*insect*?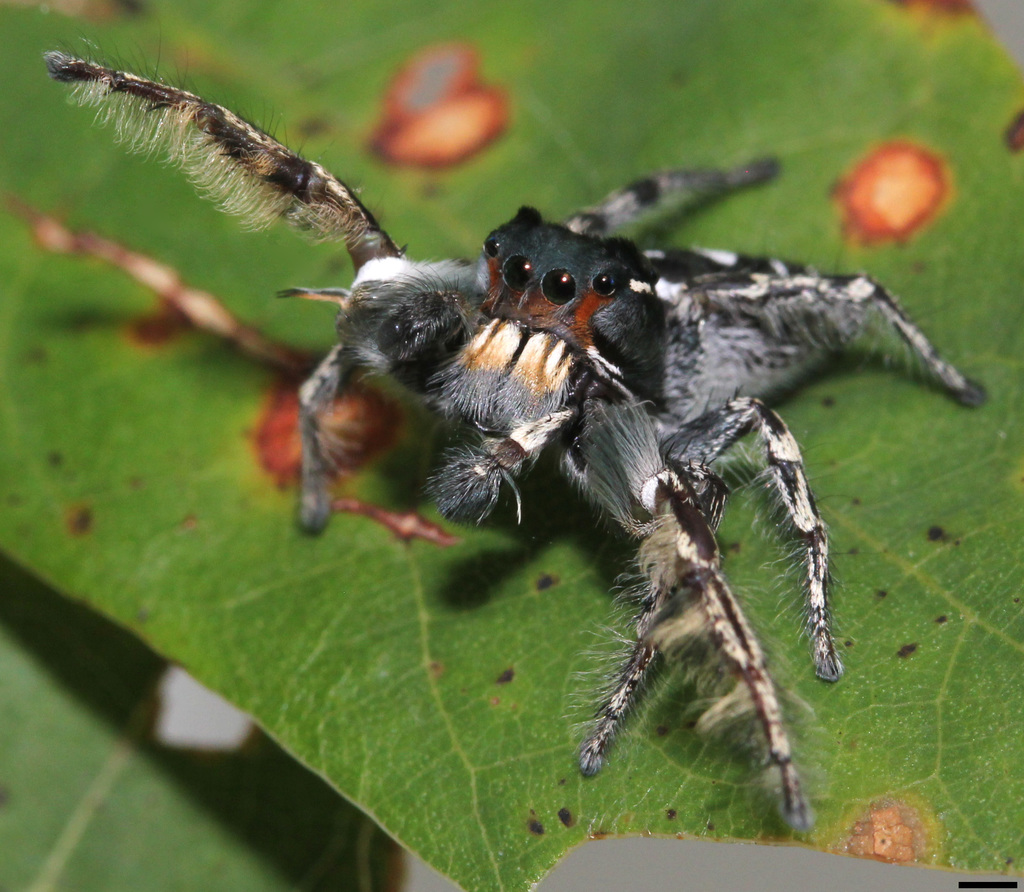
42:26:993:830
